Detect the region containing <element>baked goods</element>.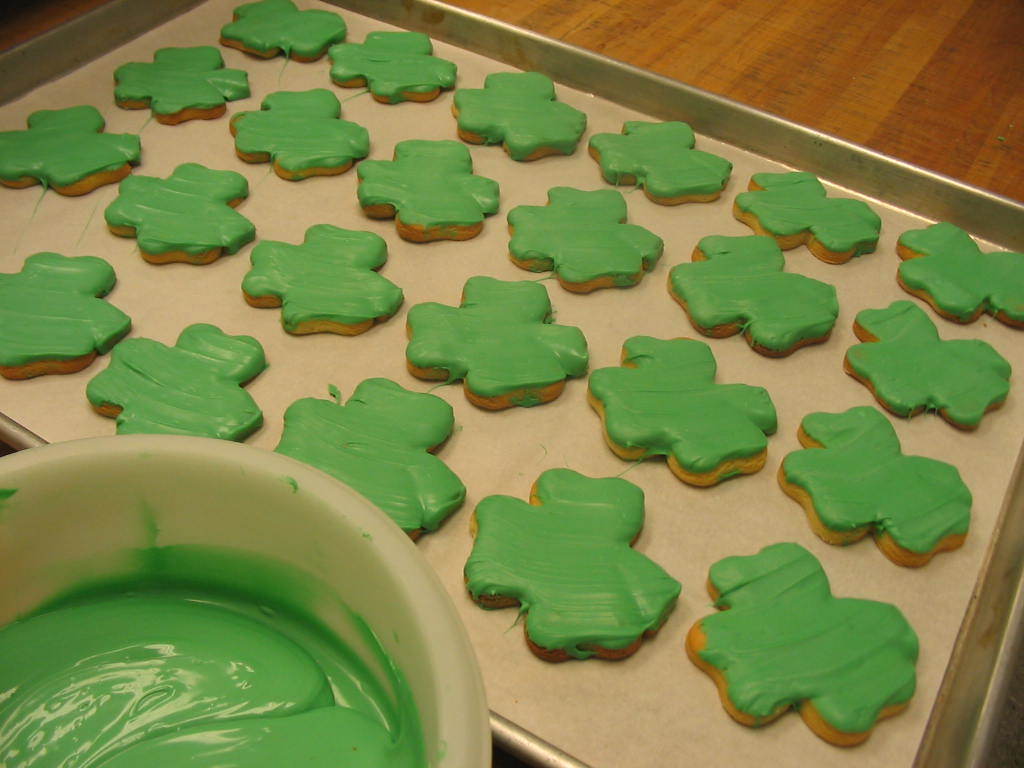
585:124:732:207.
